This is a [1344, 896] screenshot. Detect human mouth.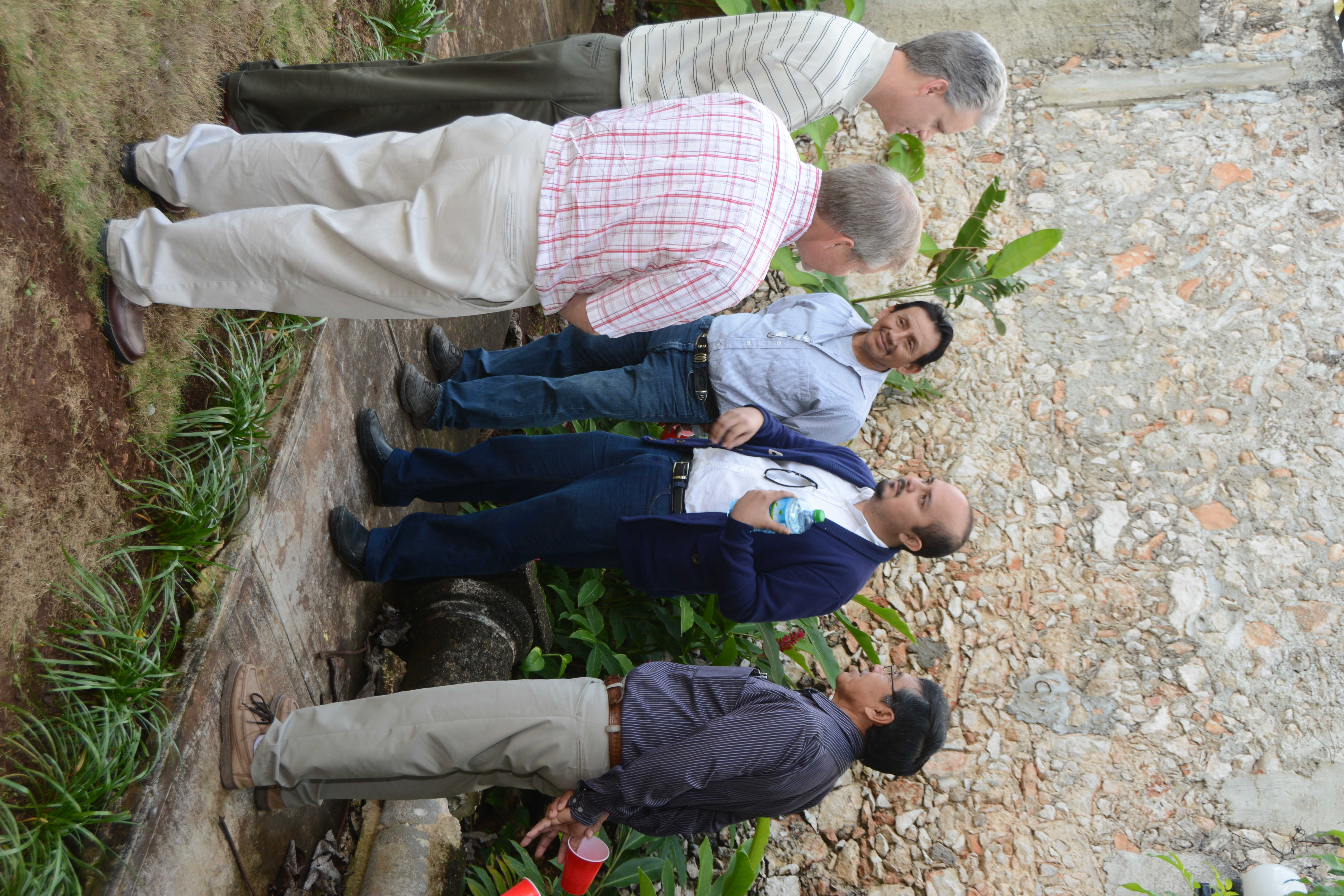
[198,107,203,110].
